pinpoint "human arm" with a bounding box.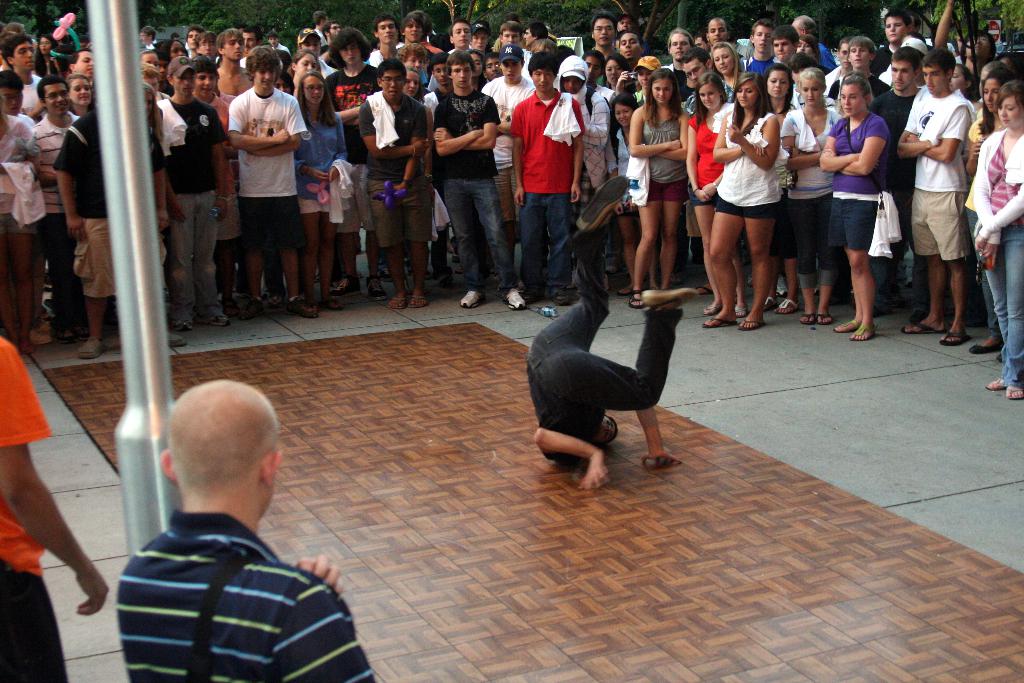
x1=225, y1=95, x2=290, y2=145.
